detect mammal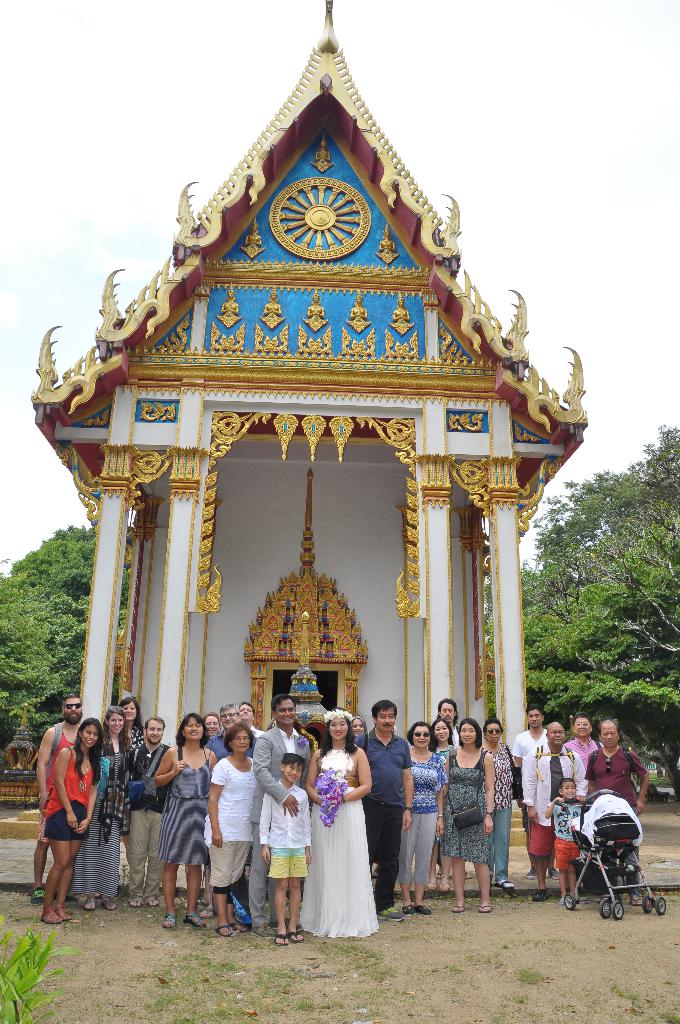
locate(355, 695, 414, 925)
